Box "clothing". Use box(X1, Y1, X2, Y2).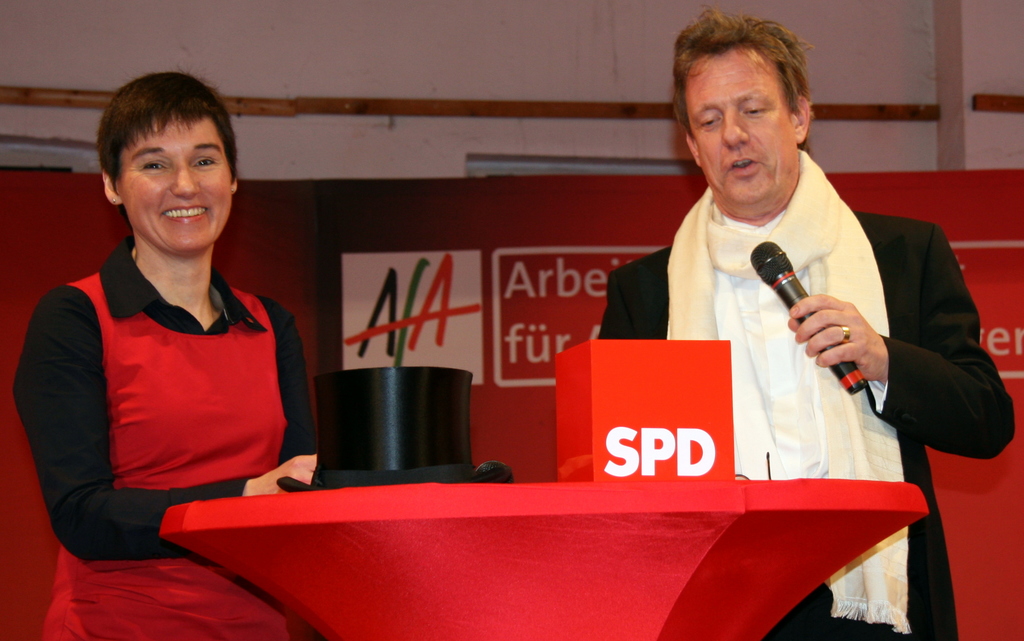
box(10, 252, 328, 640).
